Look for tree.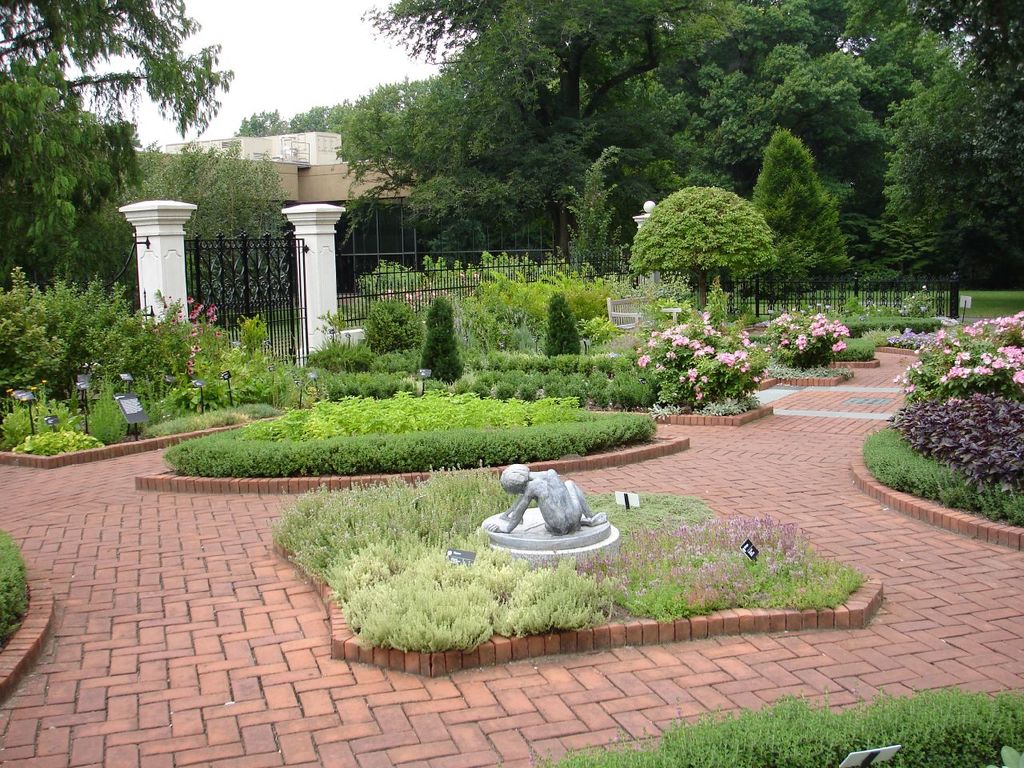
Found: bbox(355, 72, 446, 130).
